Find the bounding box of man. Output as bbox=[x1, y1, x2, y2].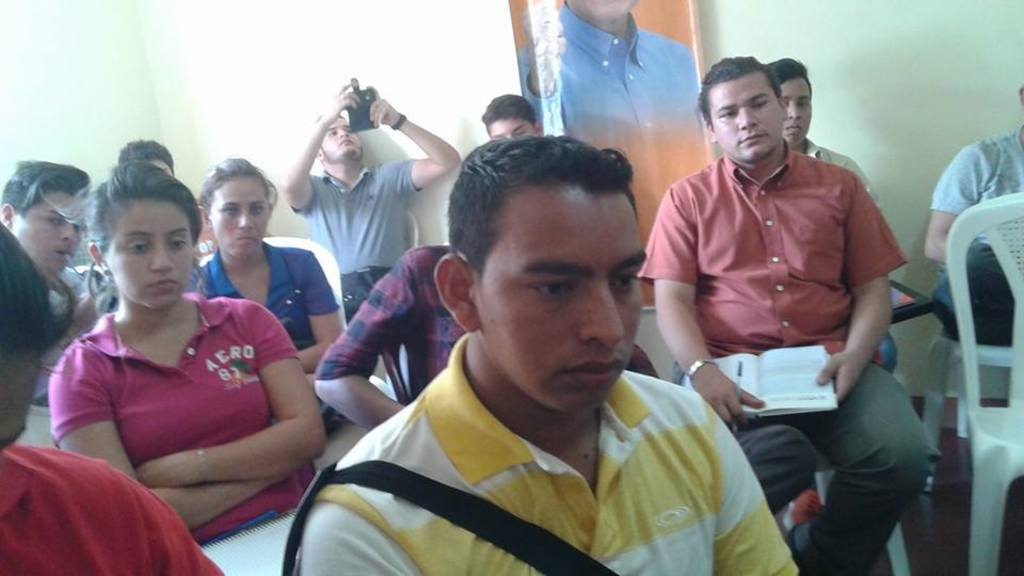
bbox=[0, 158, 118, 409].
